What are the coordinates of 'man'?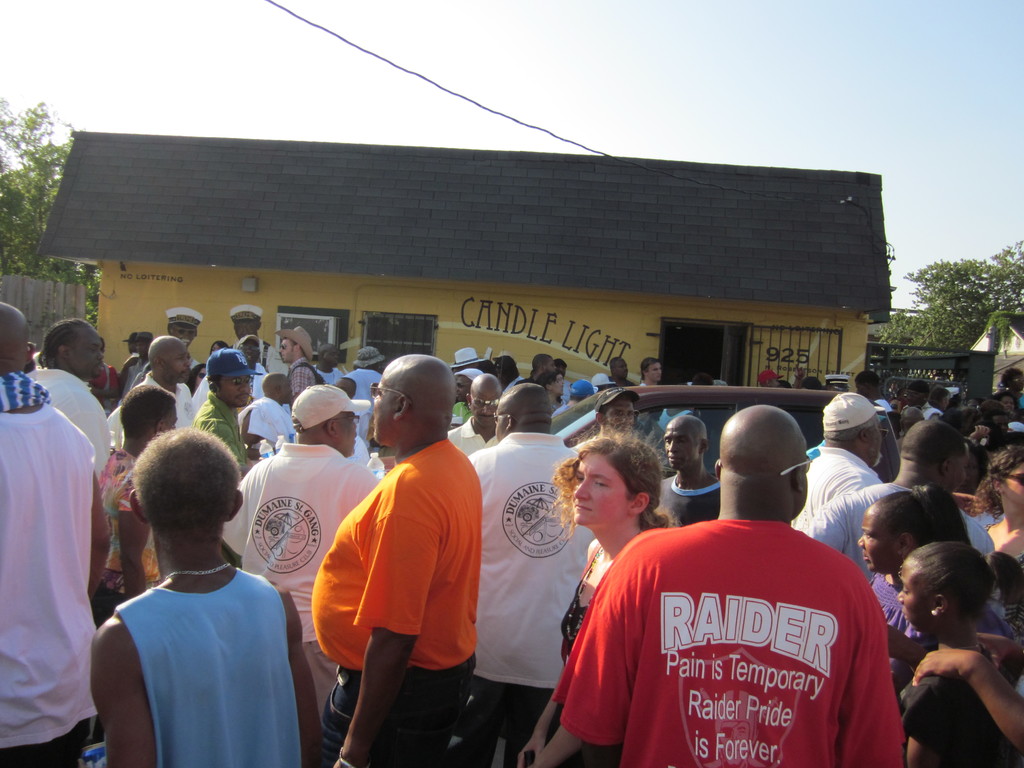
<box>904,380,944,419</box>.
